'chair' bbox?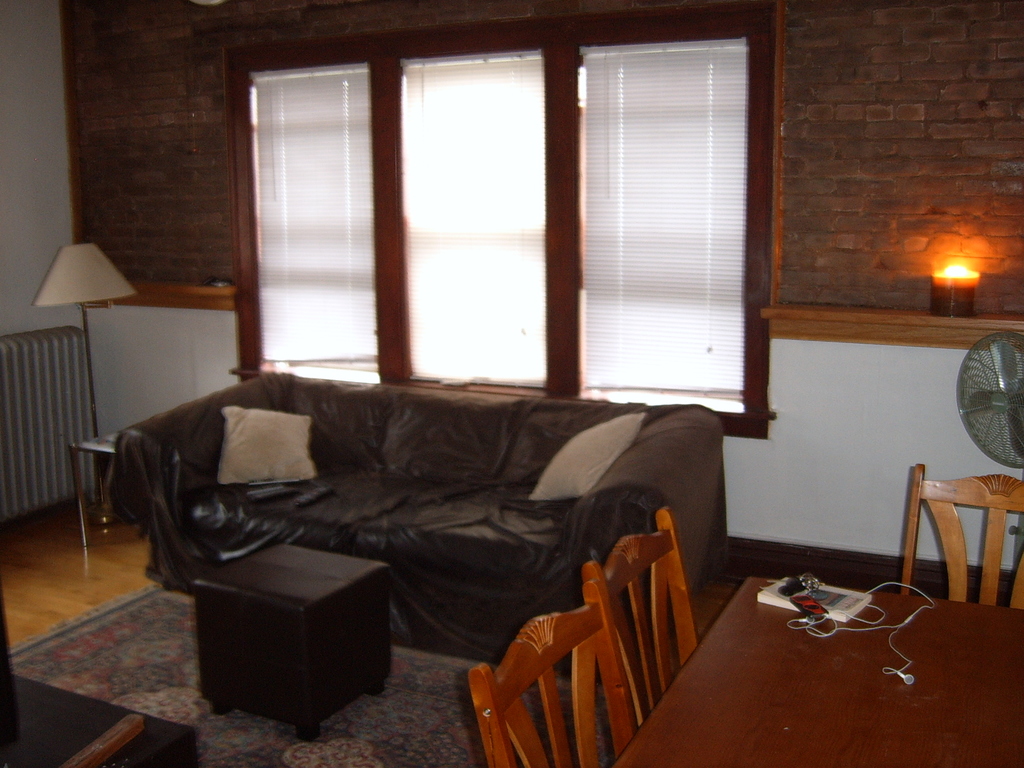
468/578/646/763
